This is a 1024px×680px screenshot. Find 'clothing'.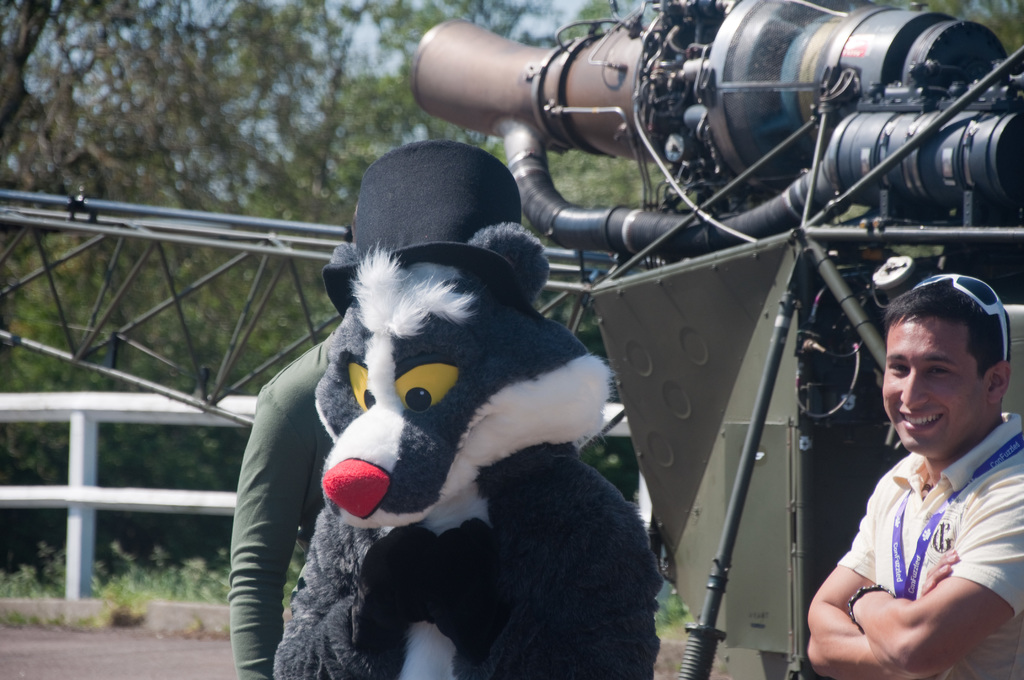
Bounding box: region(230, 344, 331, 679).
